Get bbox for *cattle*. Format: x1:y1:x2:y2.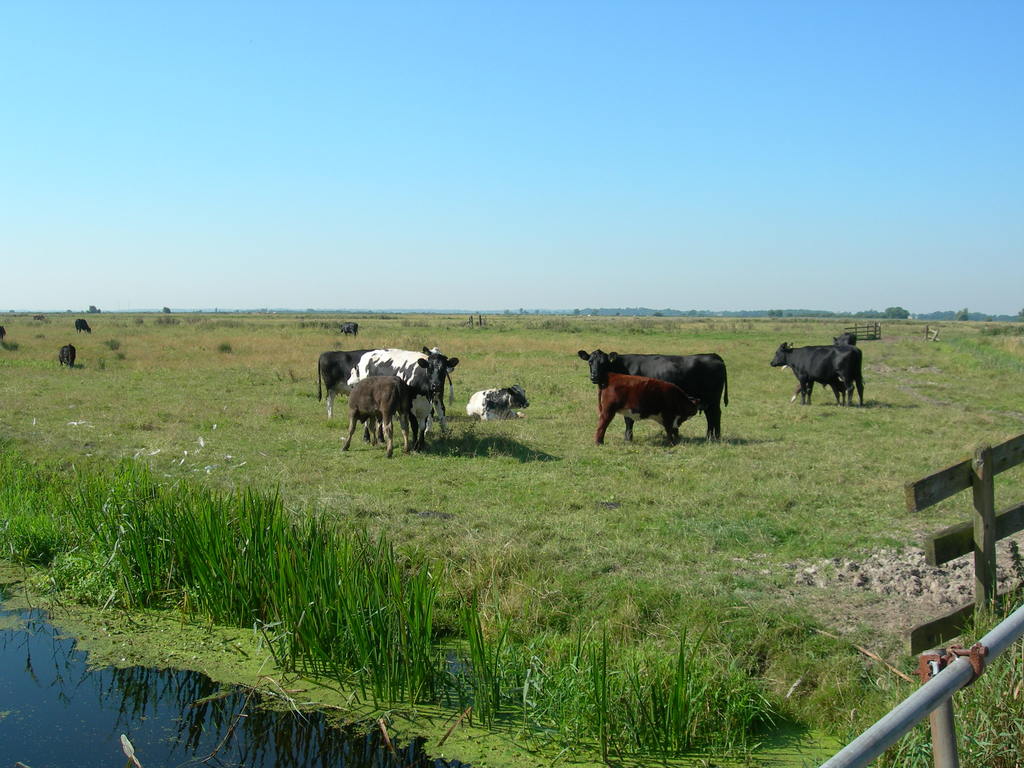
340:323:358:339.
